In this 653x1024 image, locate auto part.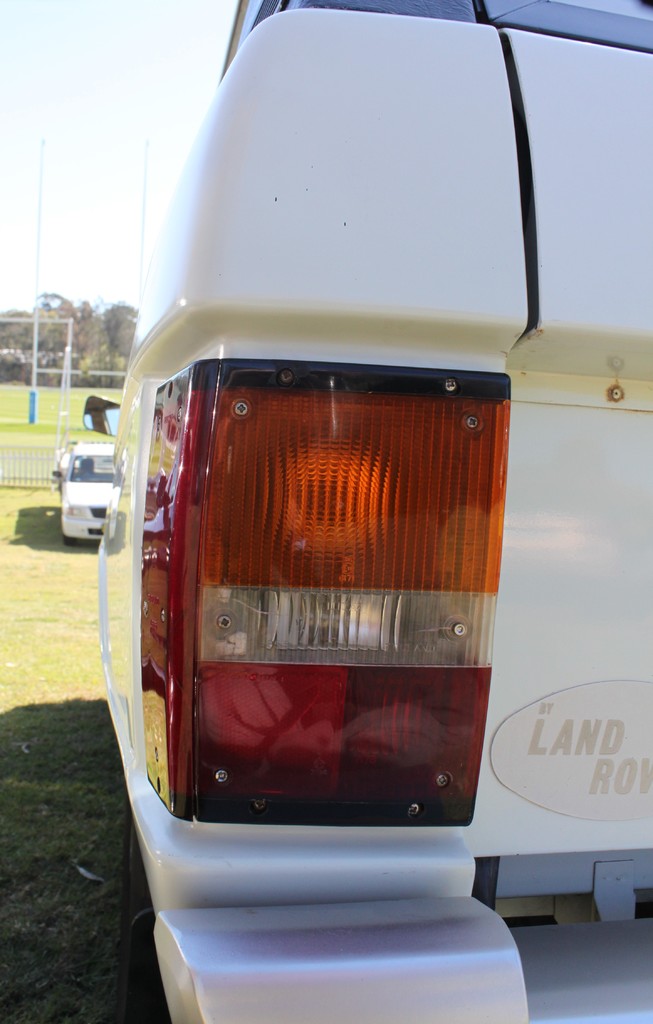
Bounding box: (96,0,652,1021).
